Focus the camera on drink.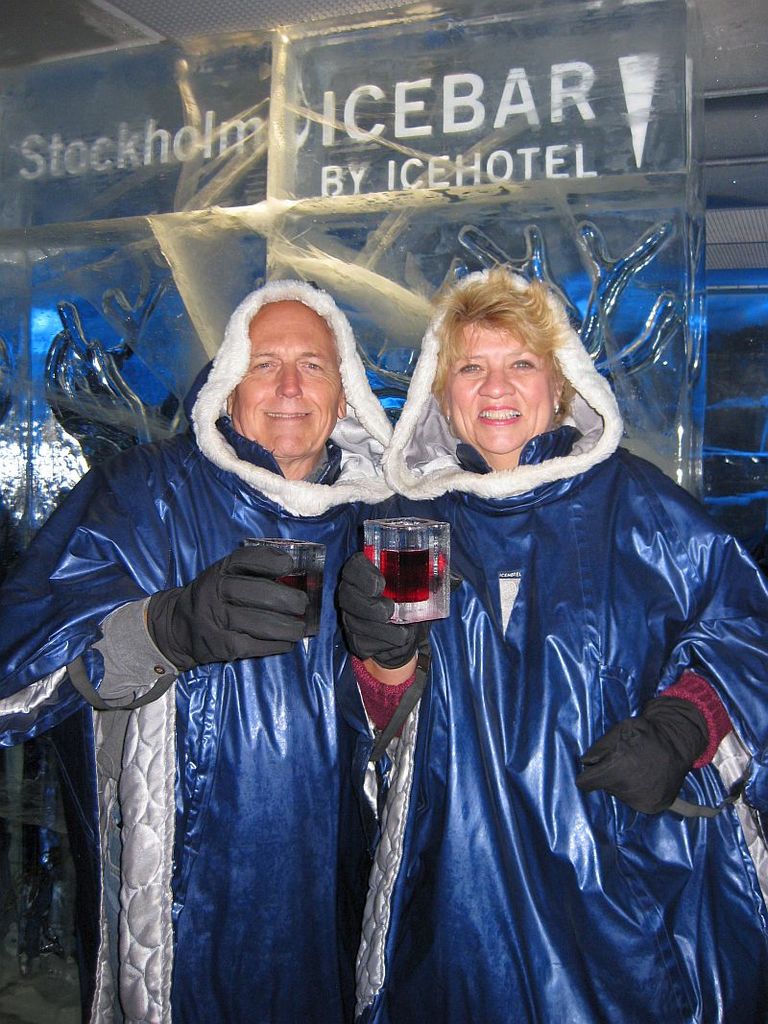
Focus region: locate(366, 548, 430, 604).
